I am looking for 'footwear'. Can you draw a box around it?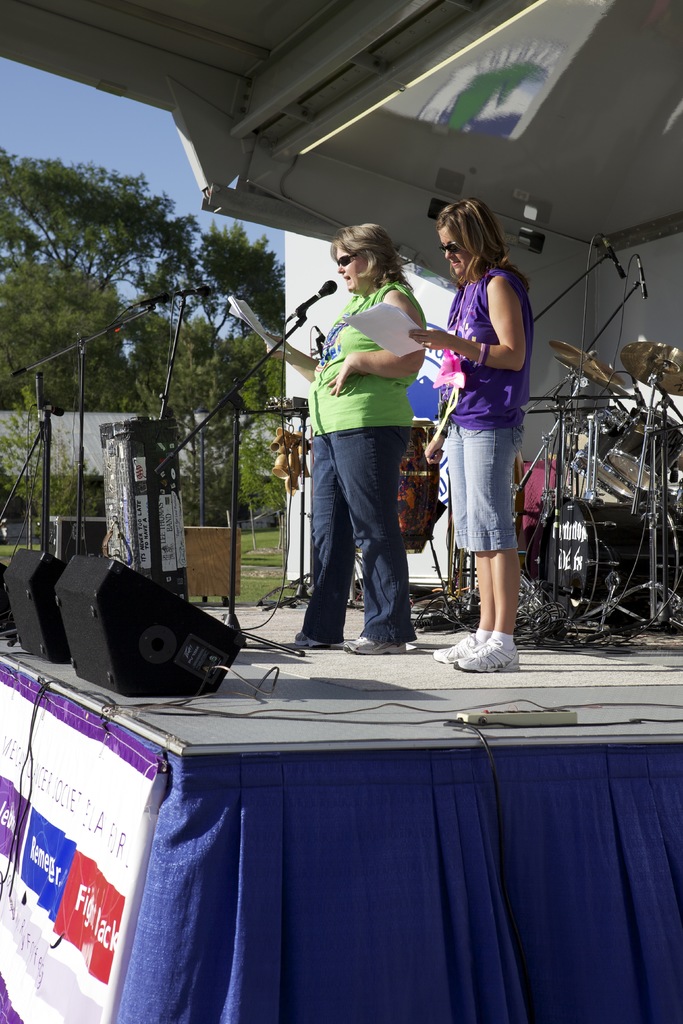
Sure, the bounding box is 292, 627, 341, 650.
